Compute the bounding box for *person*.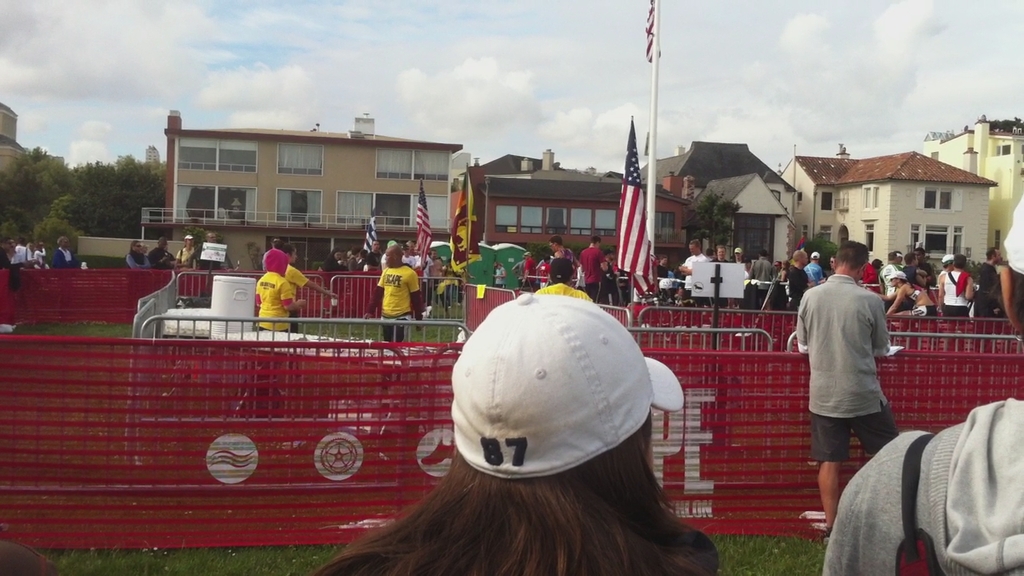
[678, 238, 702, 297].
